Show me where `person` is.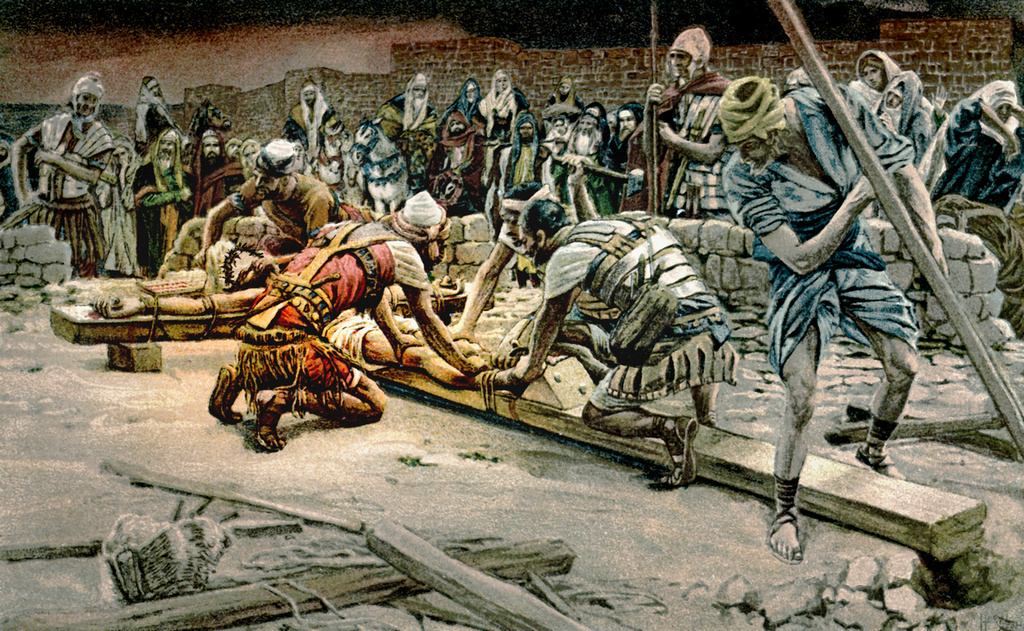
`person` is at {"x1": 130, "y1": 134, "x2": 182, "y2": 270}.
